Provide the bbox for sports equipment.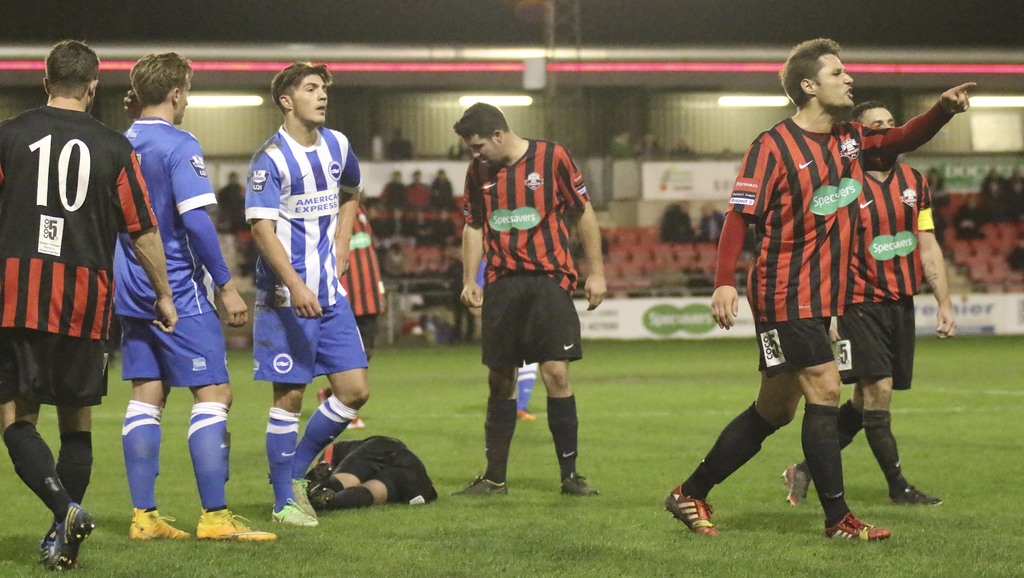
<box>564,470,601,498</box>.
